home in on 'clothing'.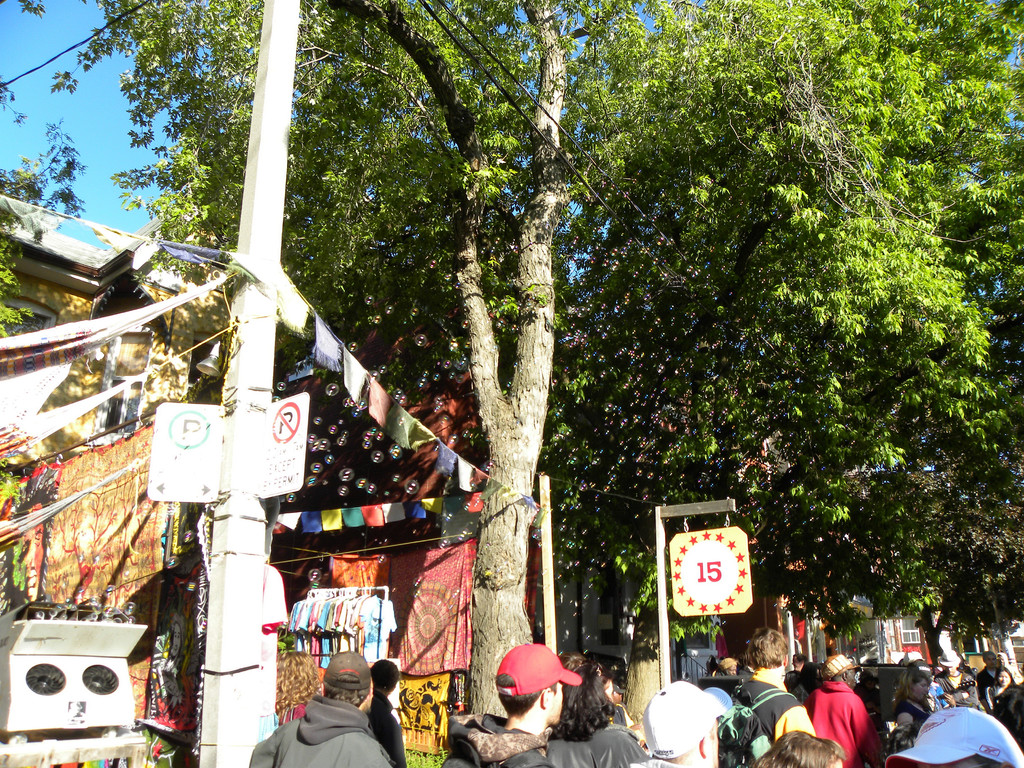
Homed in at 806/683/886/760.
